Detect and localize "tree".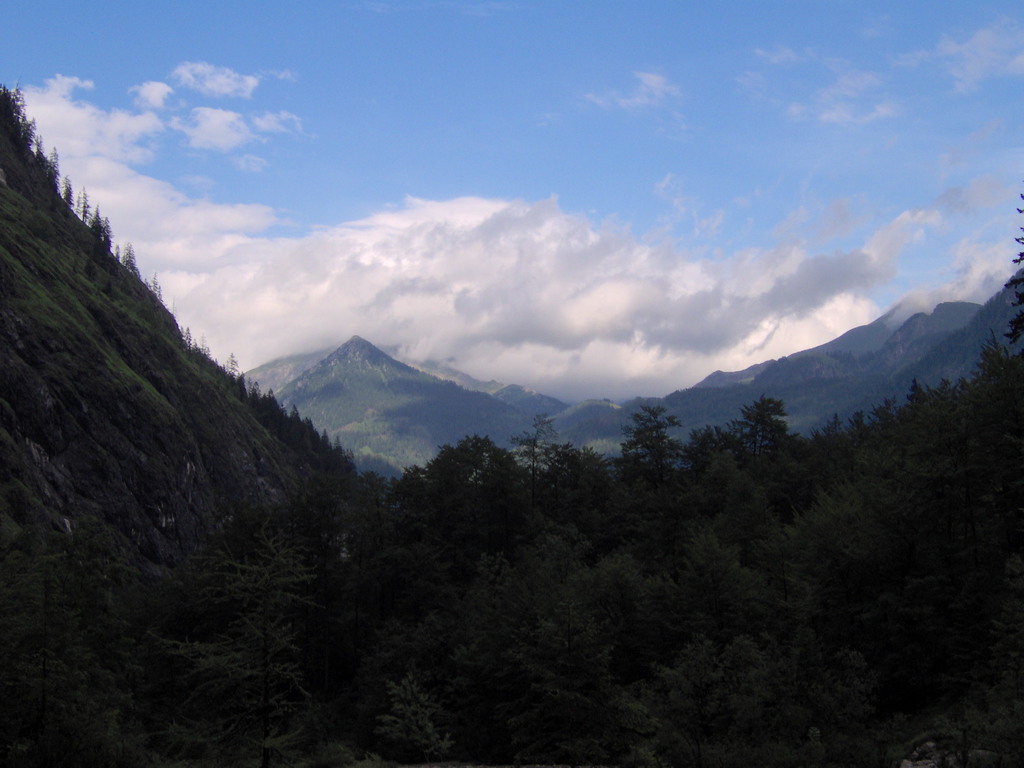
Localized at 315 658 493 767.
